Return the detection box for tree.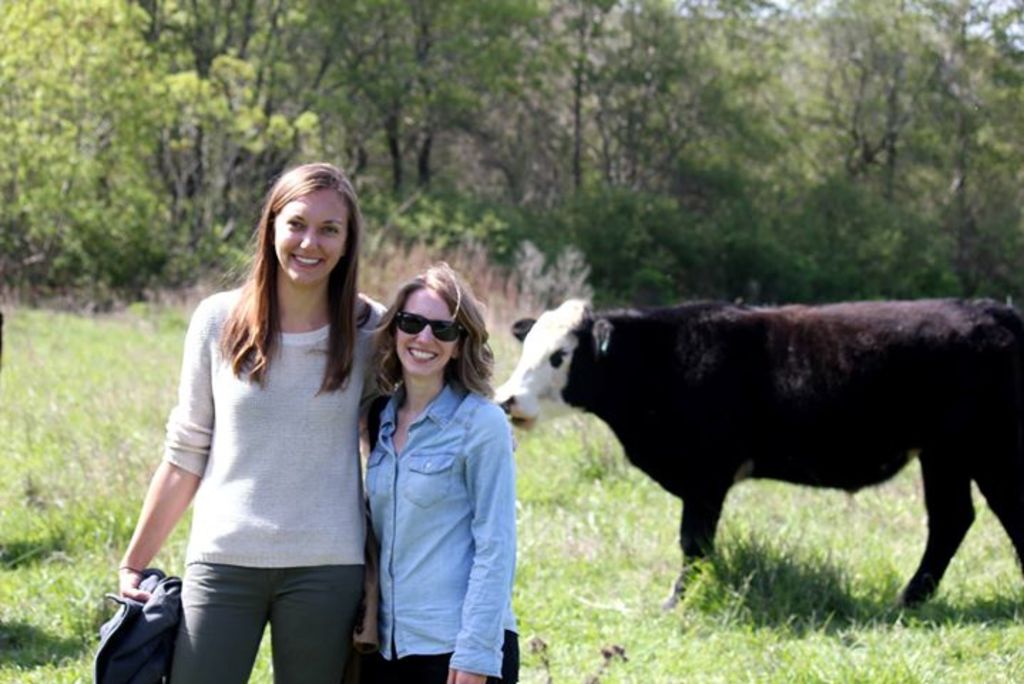
<bbox>0, 1, 1023, 318</bbox>.
